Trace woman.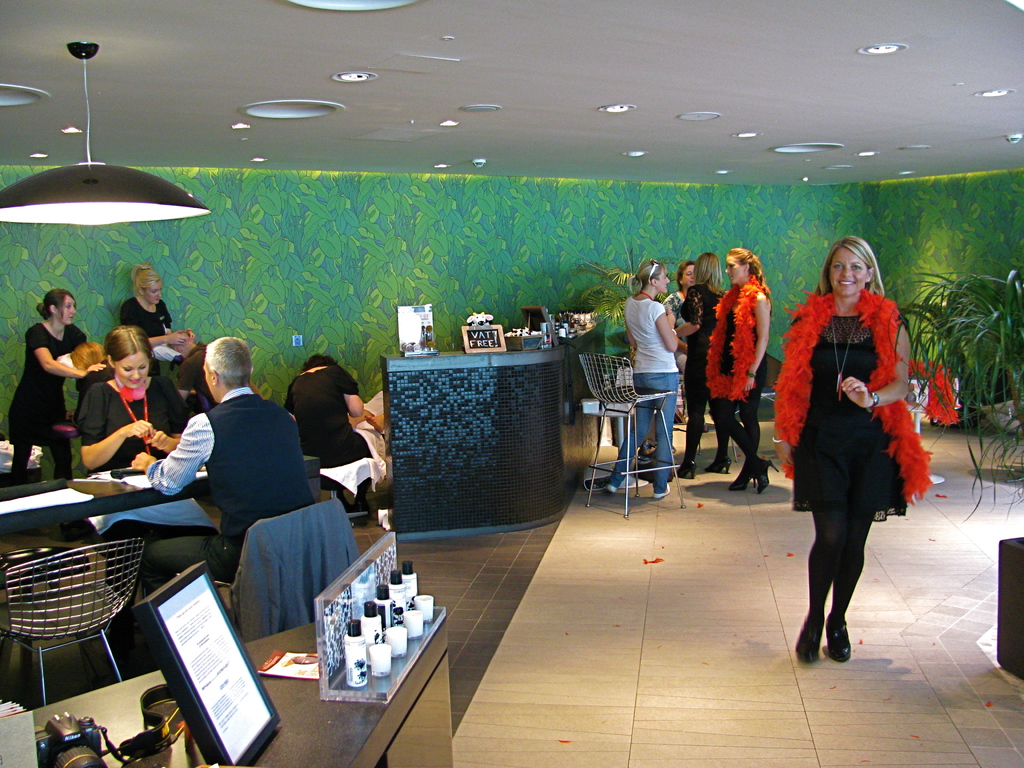
Traced to (62, 344, 102, 394).
